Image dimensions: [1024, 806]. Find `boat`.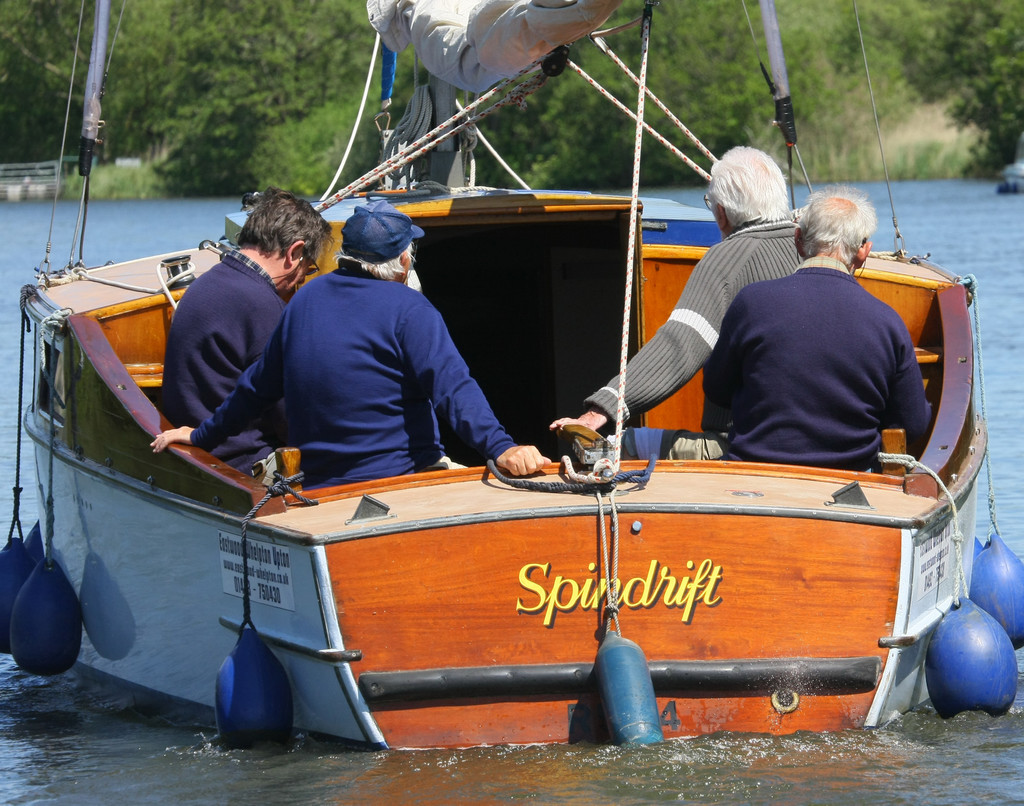
rect(61, 33, 1023, 750).
